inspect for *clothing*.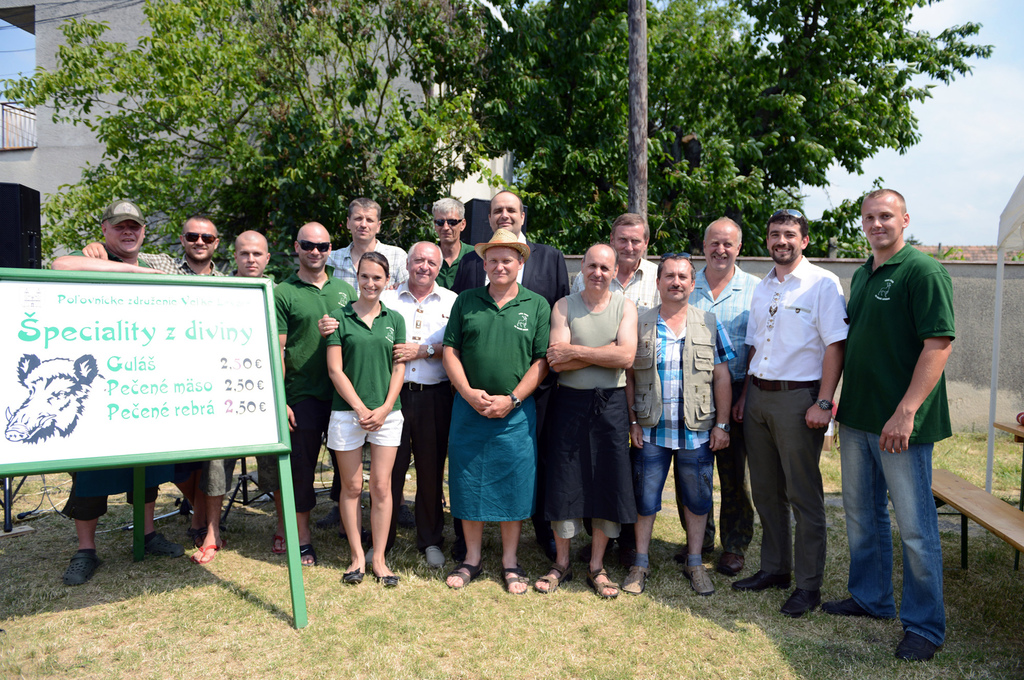
Inspection: (x1=578, y1=263, x2=667, y2=320).
